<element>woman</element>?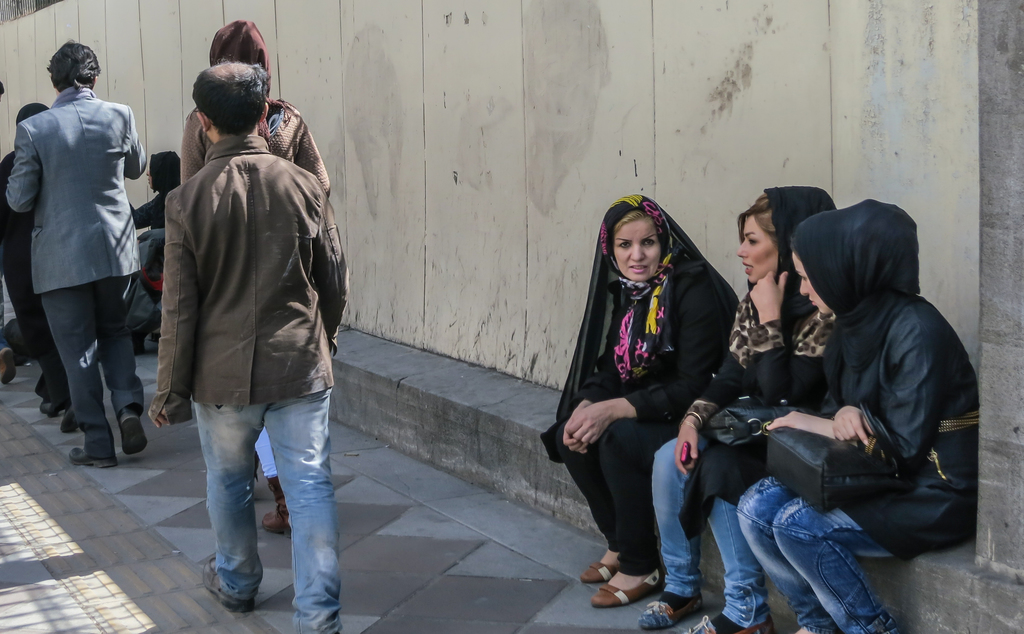
box=[732, 193, 976, 633]
